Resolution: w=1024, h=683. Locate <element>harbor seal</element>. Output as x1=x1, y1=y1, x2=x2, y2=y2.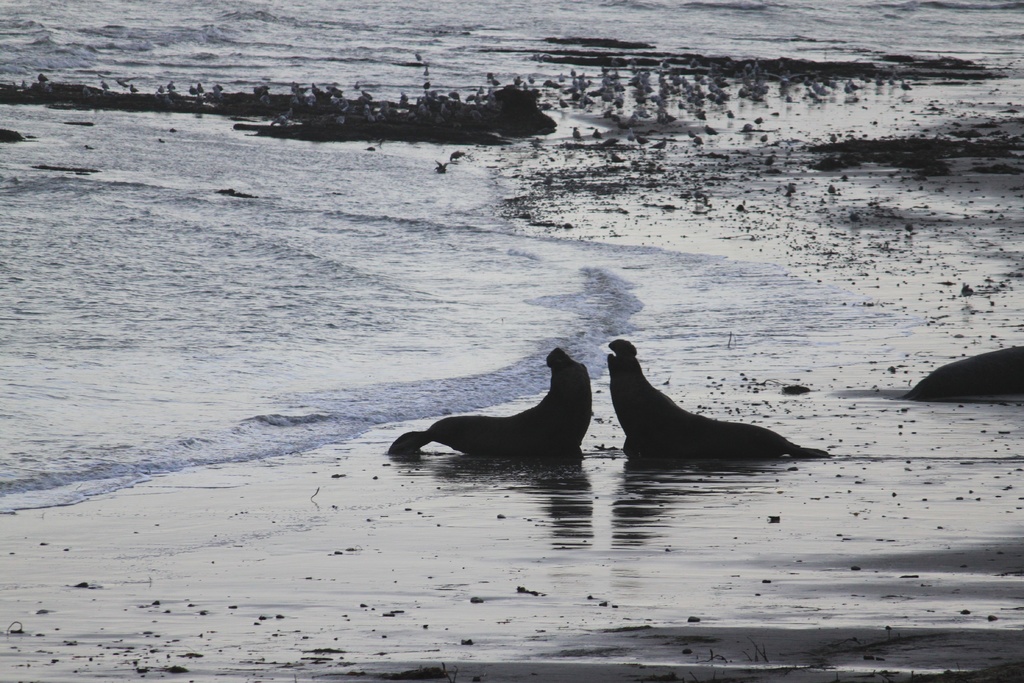
x1=608, y1=334, x2=827, y2=457.
